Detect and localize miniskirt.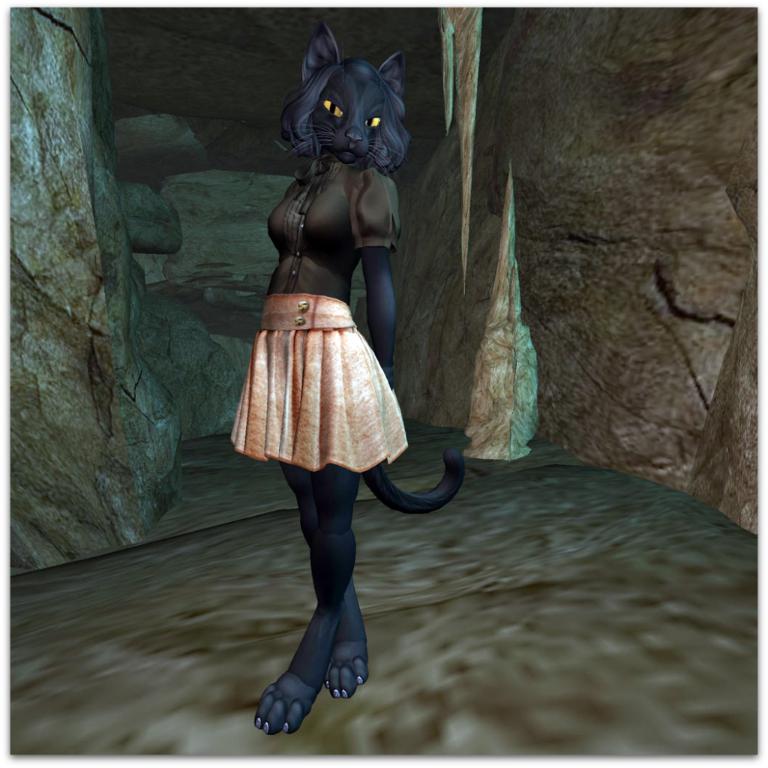
Localized at box=[228, 287, 408, 473].
